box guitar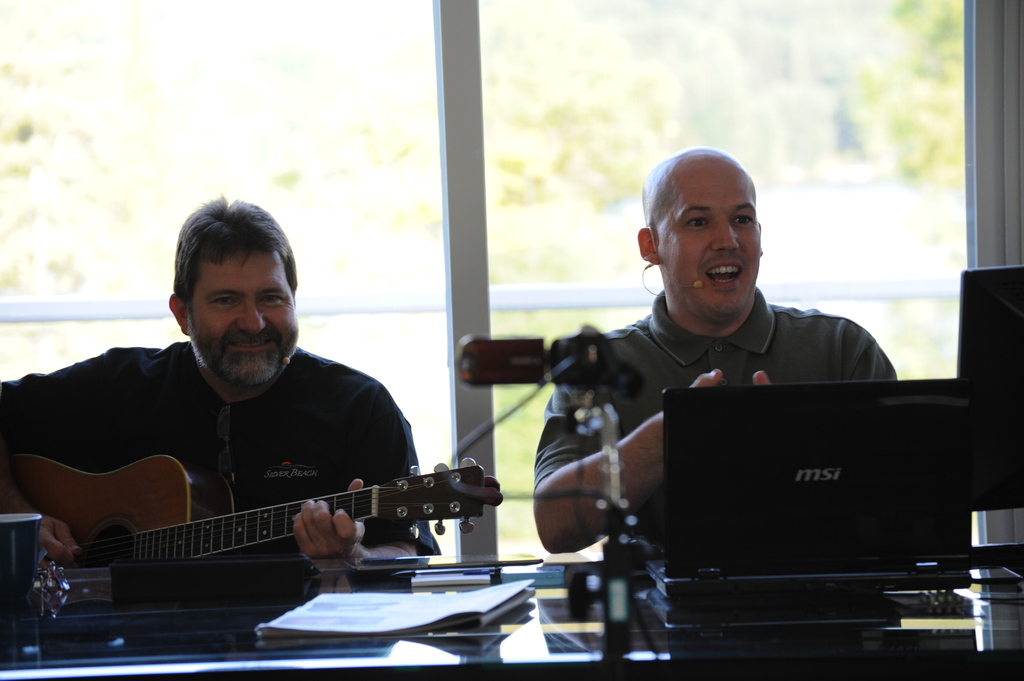
select_region(0, 450, 504, 582)
